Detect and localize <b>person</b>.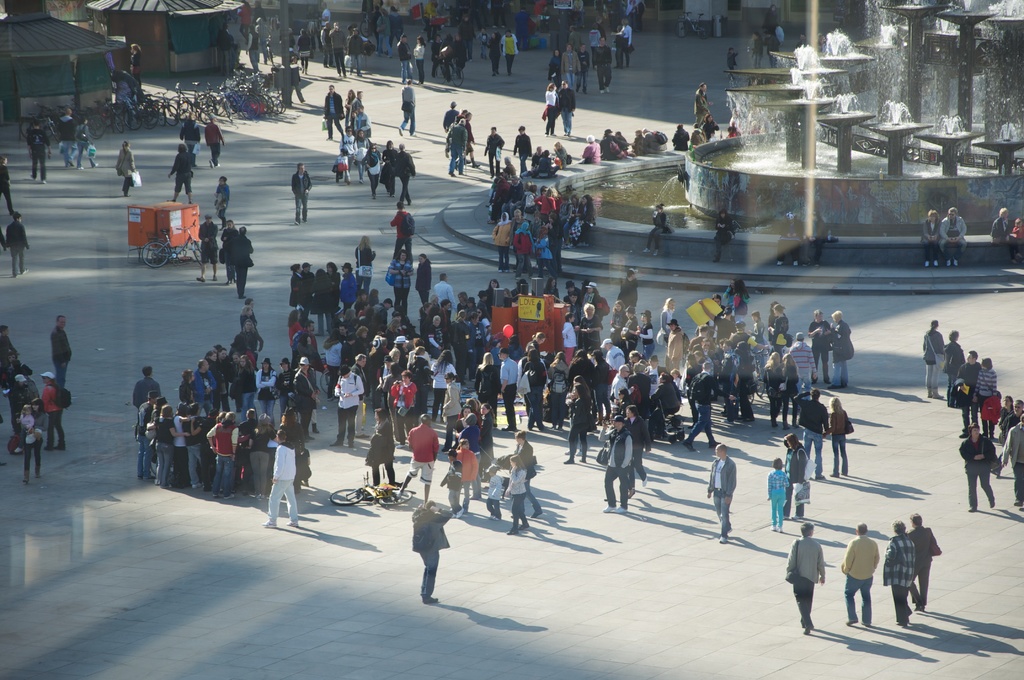
Localized at x1=625 y1=369 x2=652 y2=412.
